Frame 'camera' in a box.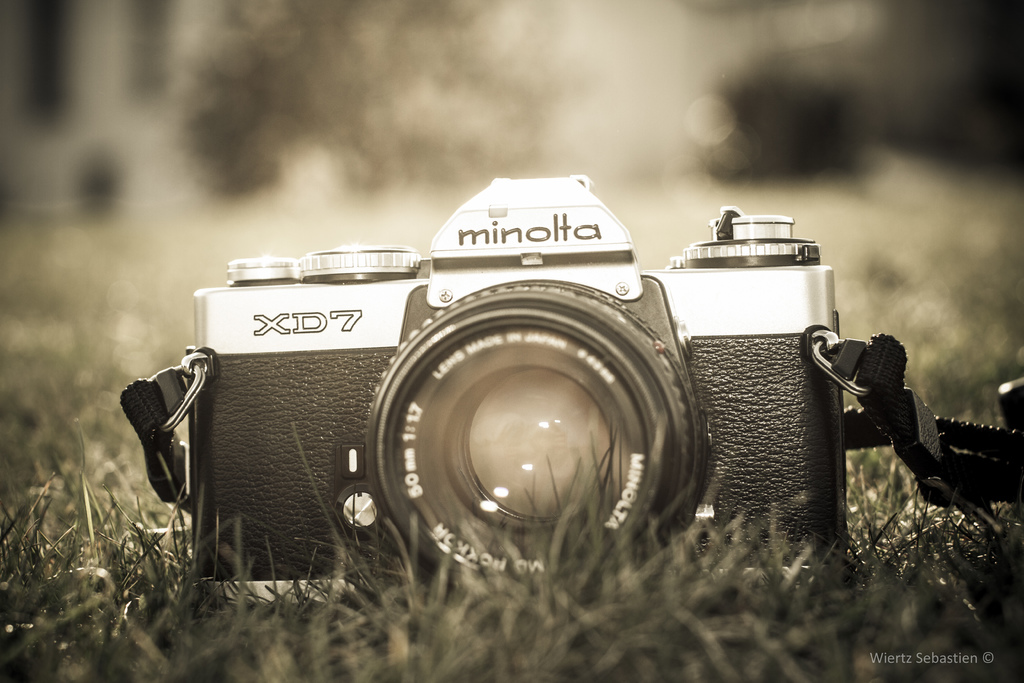
bbox=[178, 173, 845, 611].
